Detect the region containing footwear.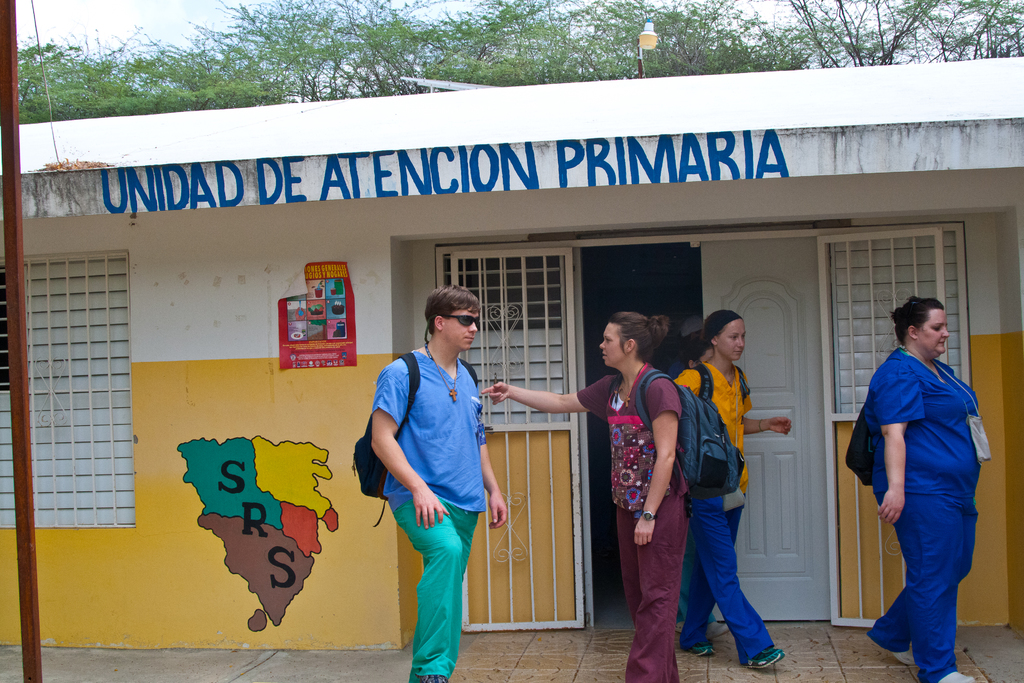
414:671:449:682.
